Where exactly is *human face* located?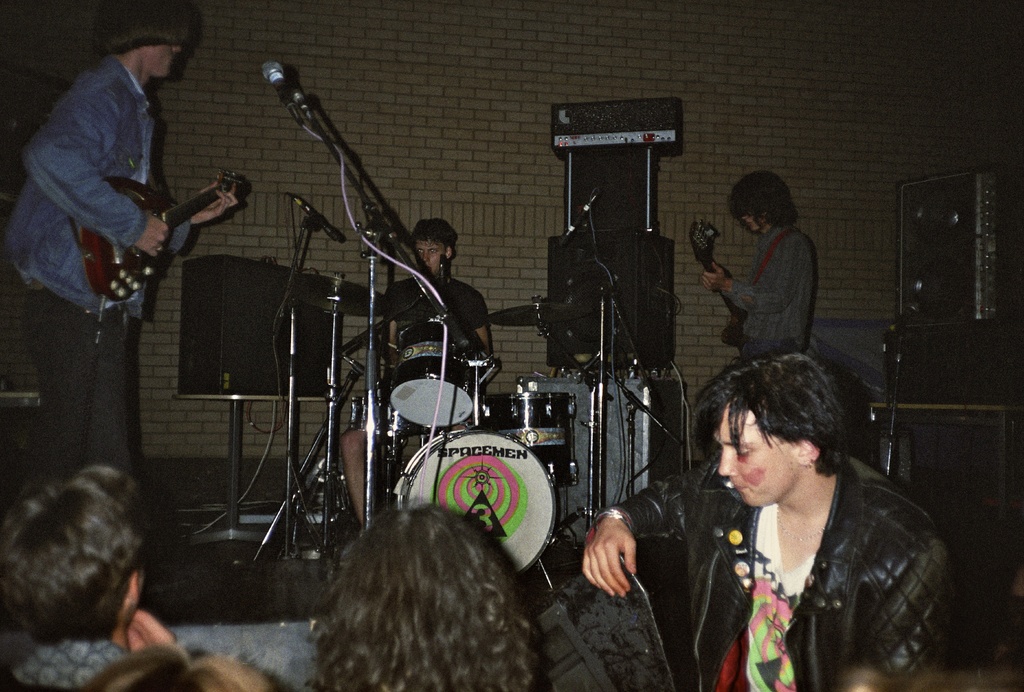
Its bounding box is bbox=[152, 43, 181, 74].
